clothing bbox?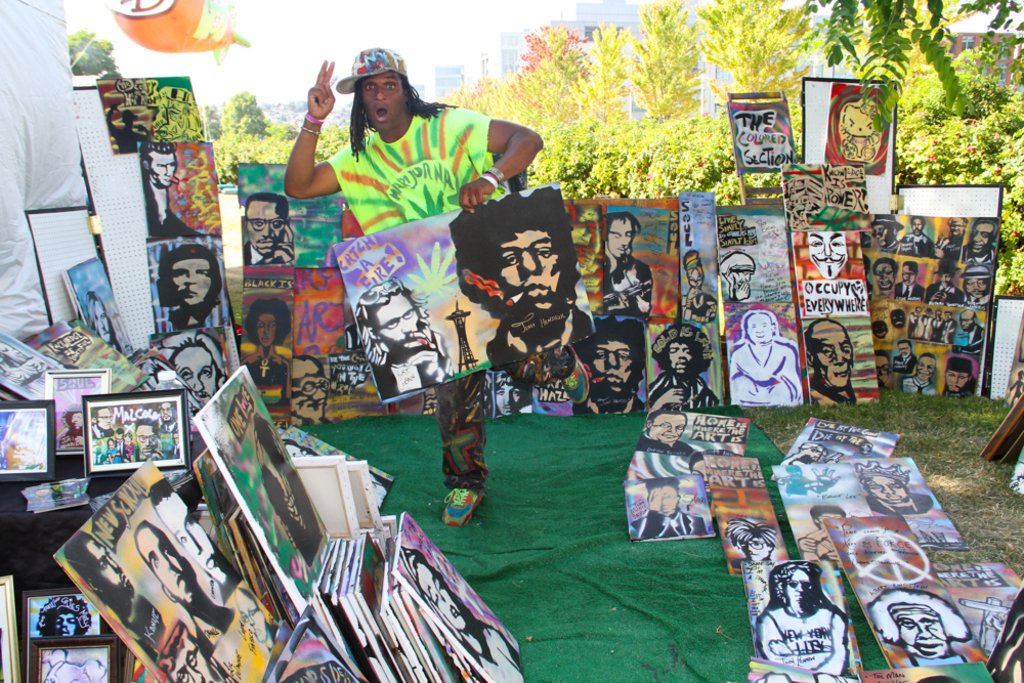
left=257, top=459, right=319, bottom=564
